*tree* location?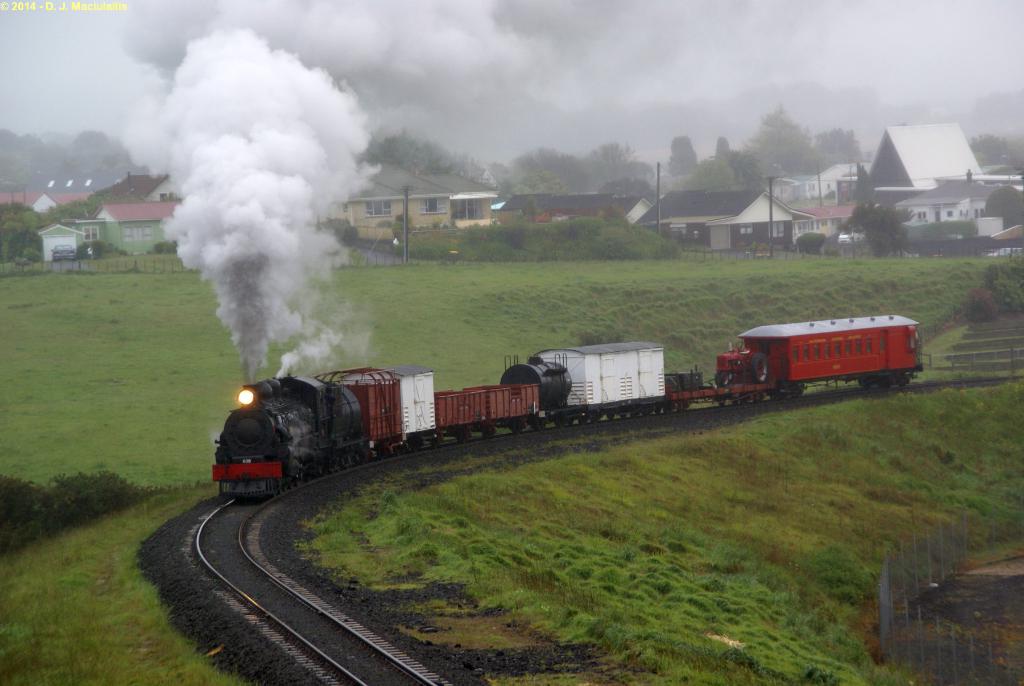
locate(844, 204, 915, 256)
